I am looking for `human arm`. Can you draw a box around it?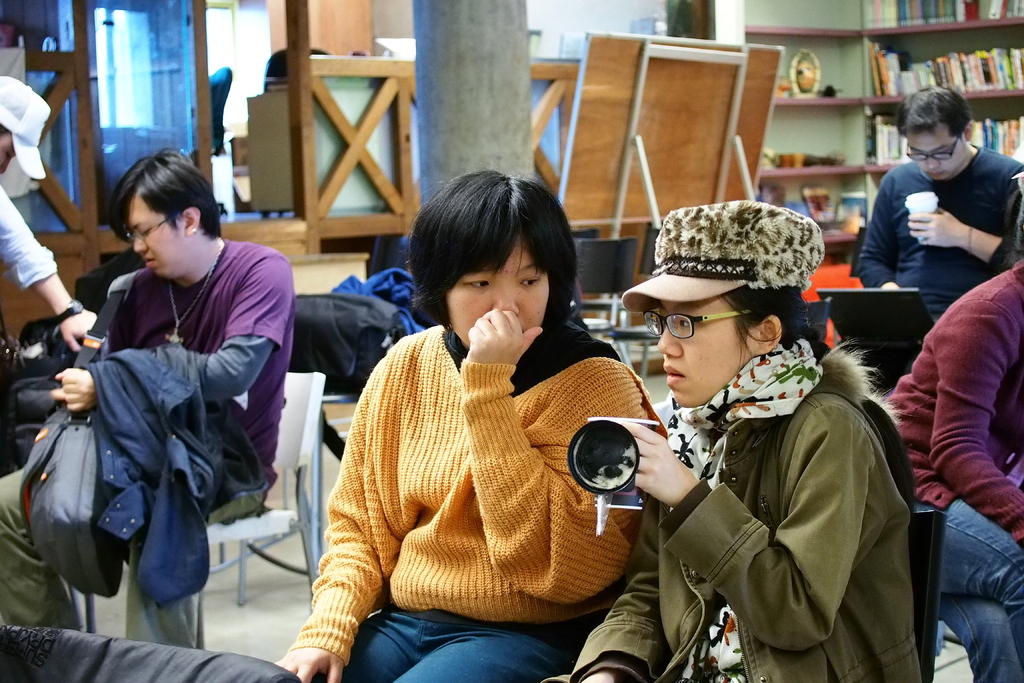
Sure, the bounding box is rect(0, 188, 94, 354).
